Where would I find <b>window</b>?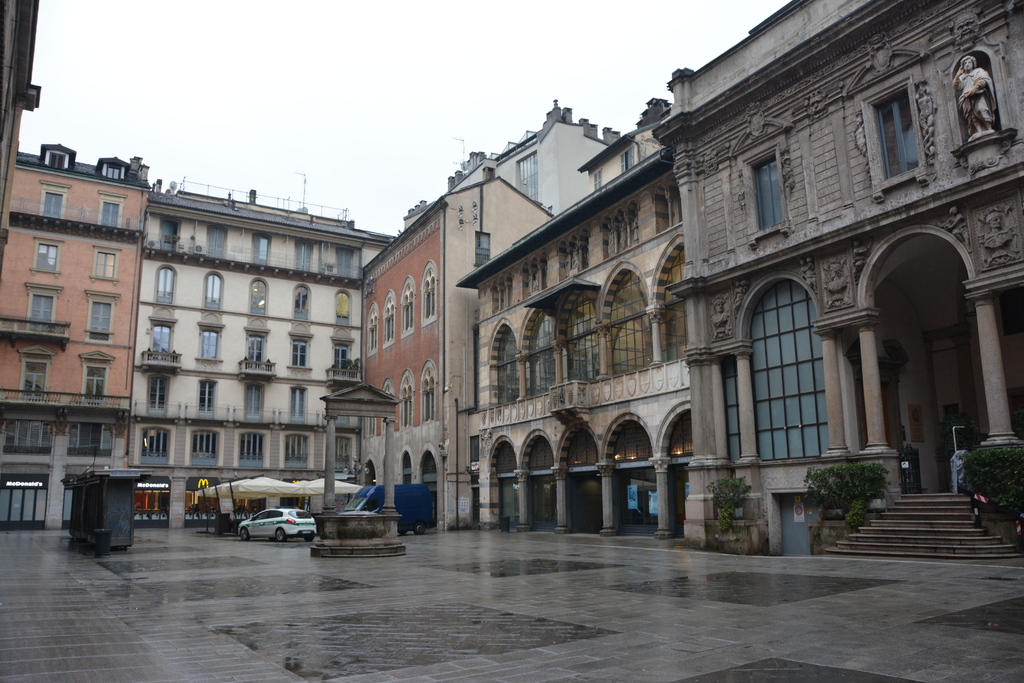
At [294, 283, 309, 323].
